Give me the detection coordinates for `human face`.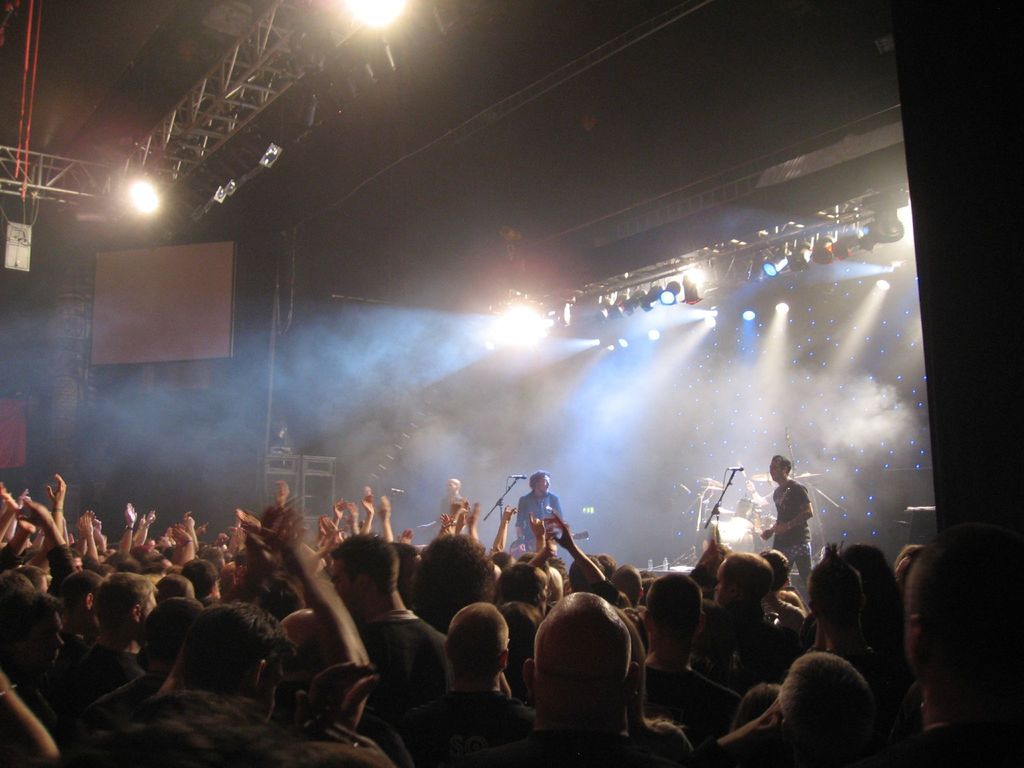
x1=771 y1=459 x2=784 y2=482.
